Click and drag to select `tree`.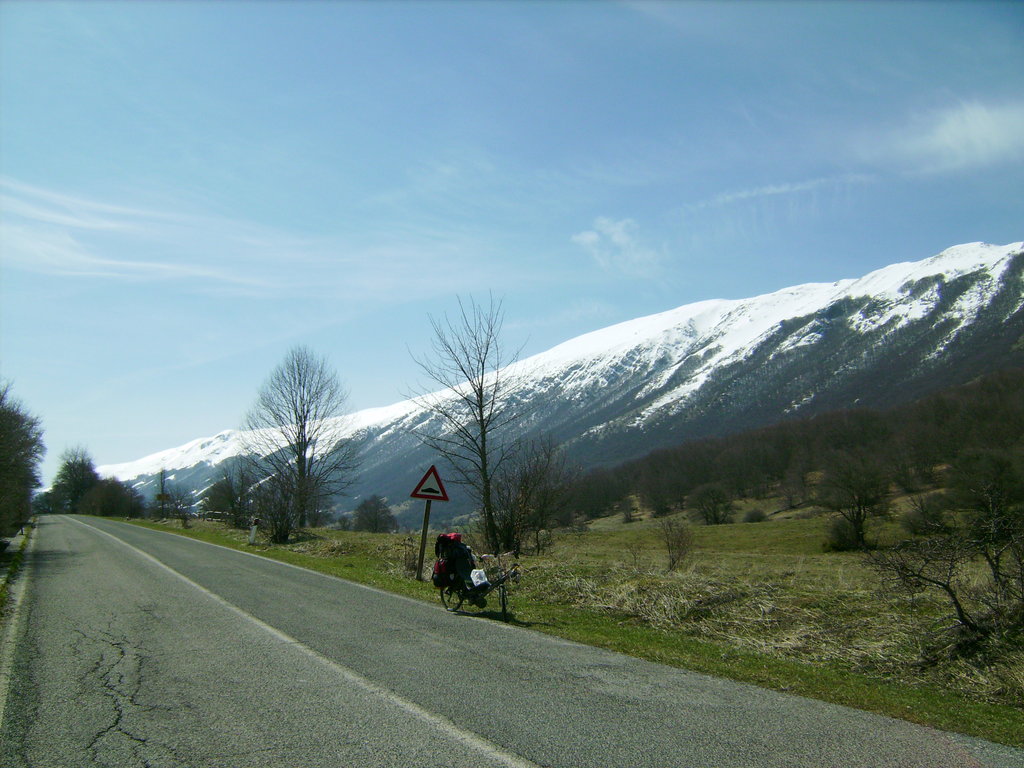
Selection: region(198, 460, 257, 536).
